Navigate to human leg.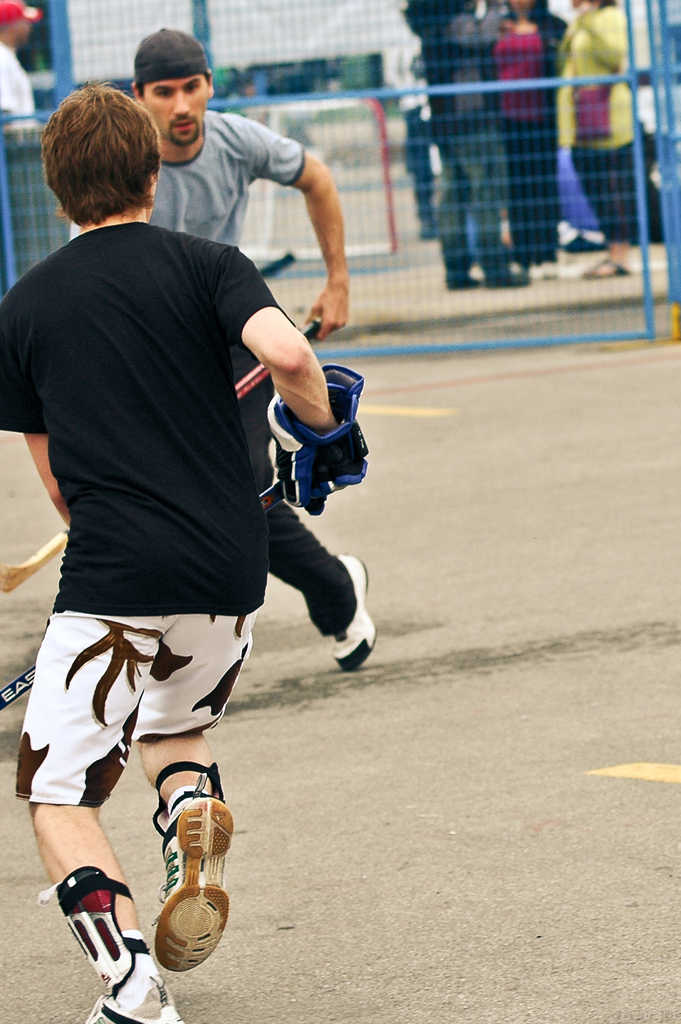
Navigation target: left=152, top=576, right=237, bottom=975.
